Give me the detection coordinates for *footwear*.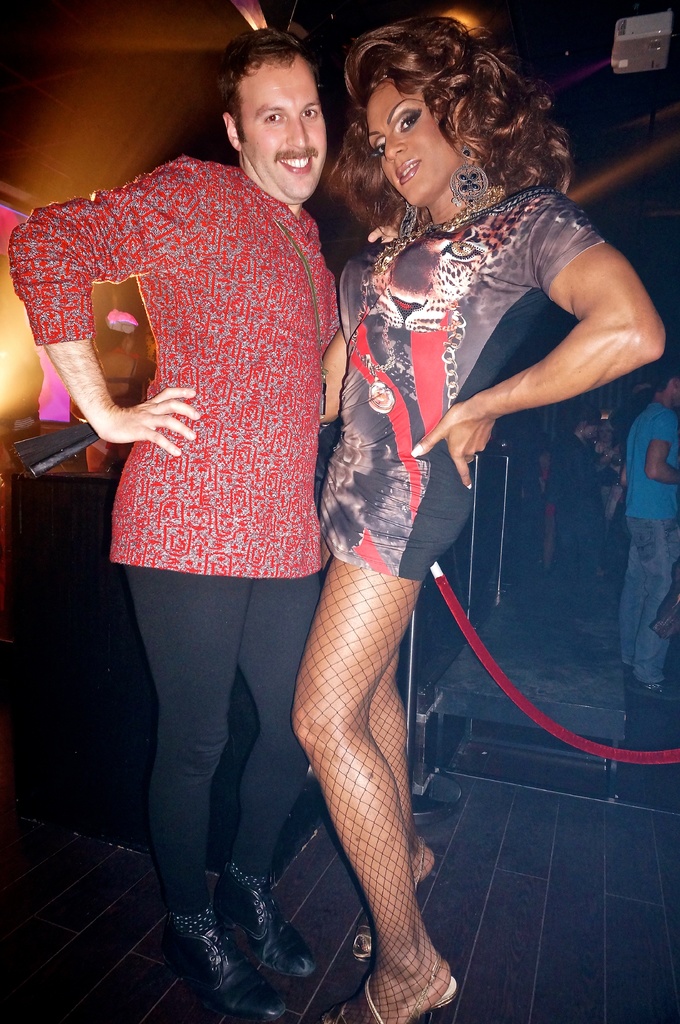
214 863 319 991.
